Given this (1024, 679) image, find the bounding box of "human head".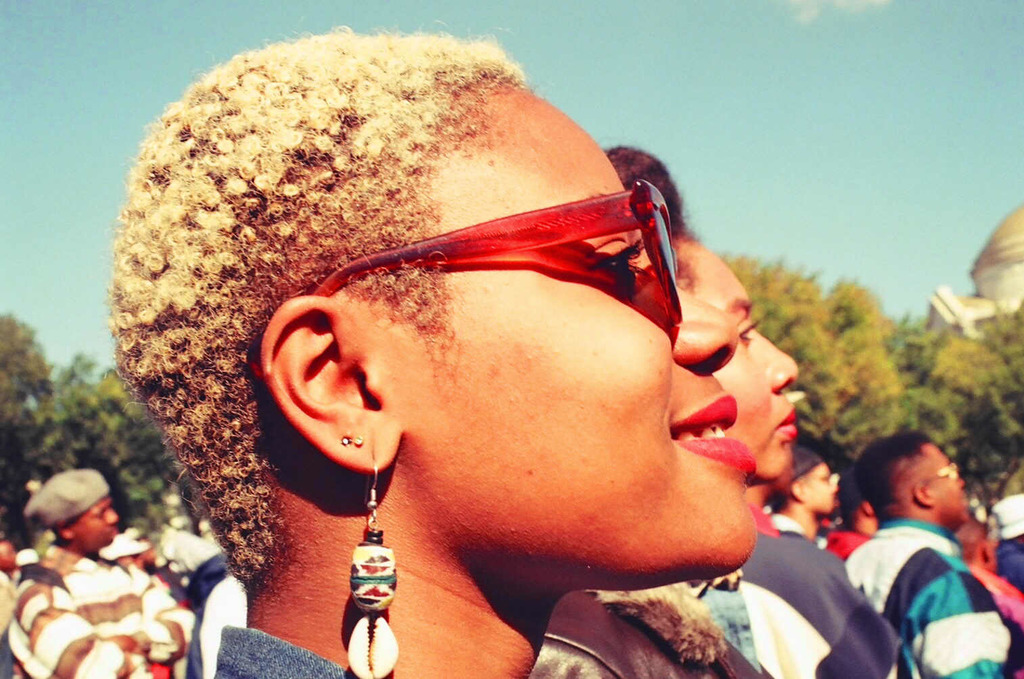
locate(166, 25, 798, 607).
